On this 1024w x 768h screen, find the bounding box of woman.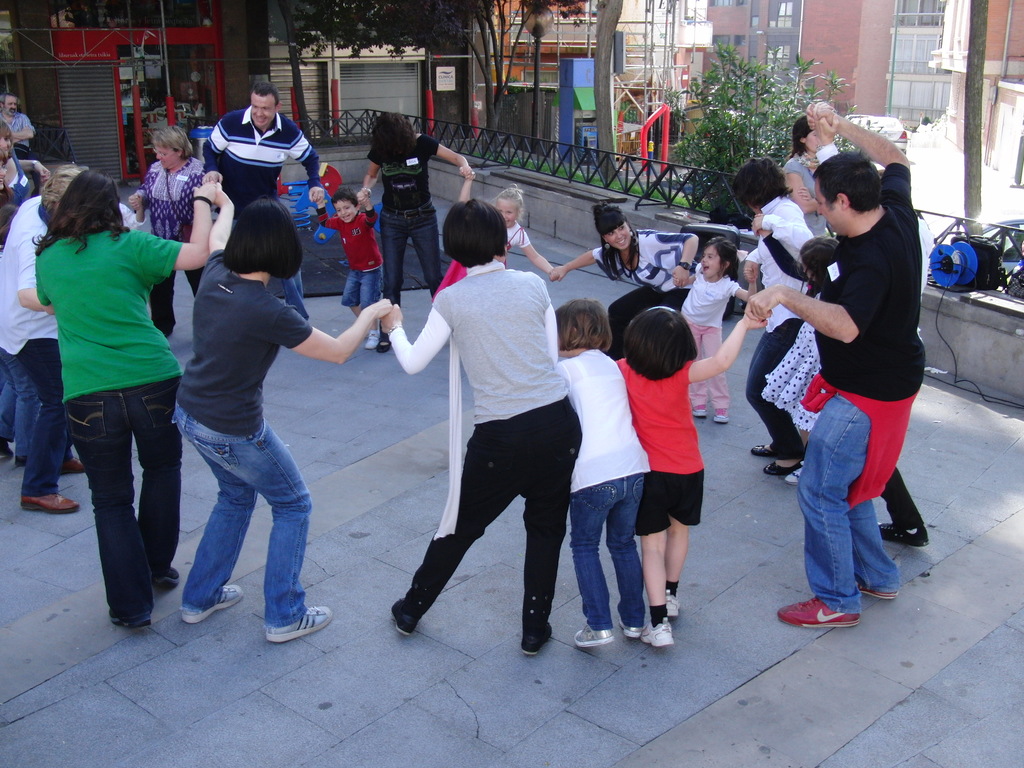
Bounding box: (left=356, top=112, right=474, bottom=351).
